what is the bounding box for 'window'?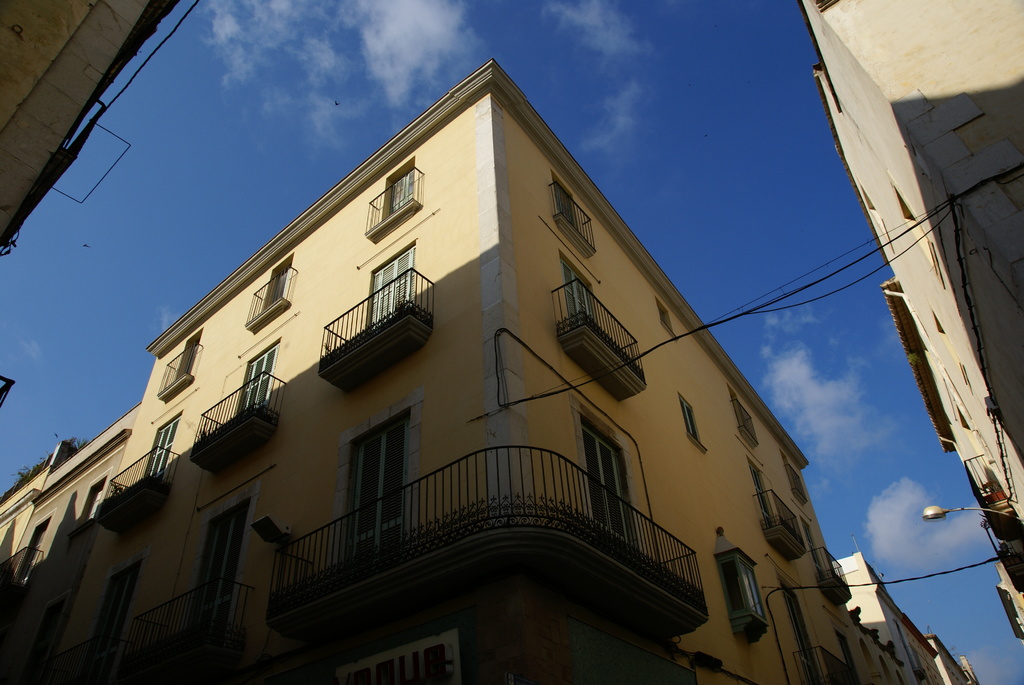
[left=25, top=588, right=64, bottom=670].
